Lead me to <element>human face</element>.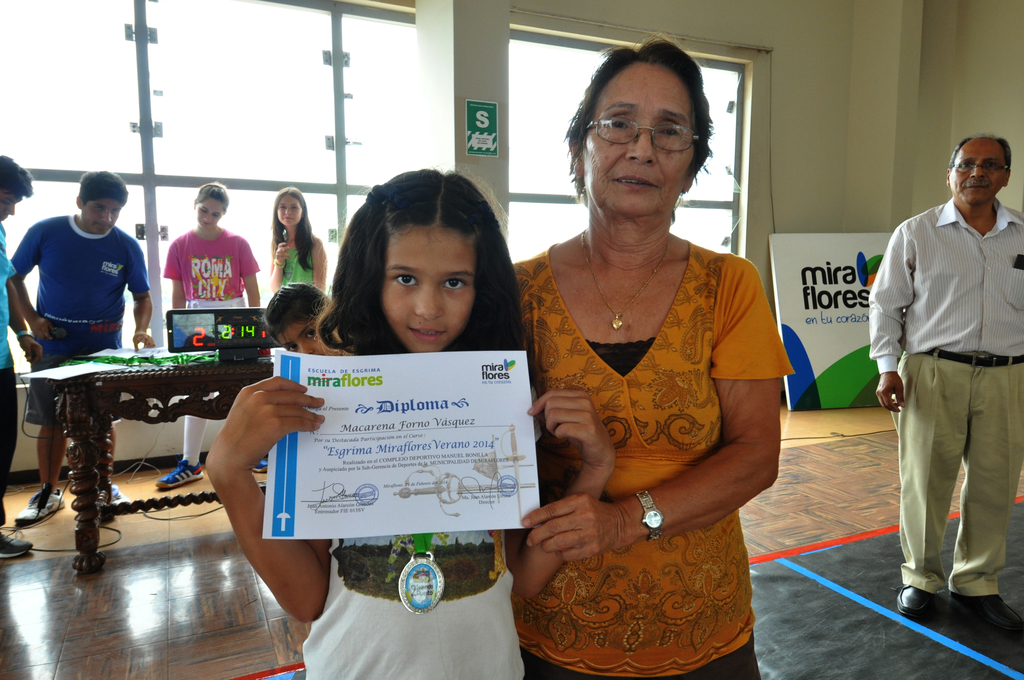
Lead to region(380, 225, 478, 355).
